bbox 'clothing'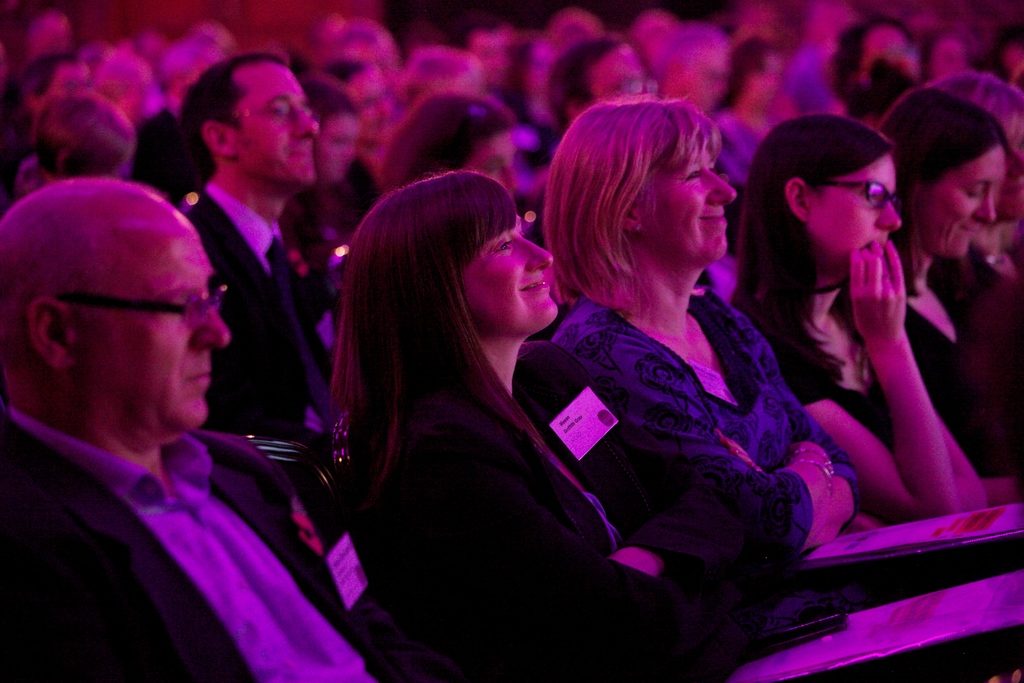
[334, 383, 776, 682]
